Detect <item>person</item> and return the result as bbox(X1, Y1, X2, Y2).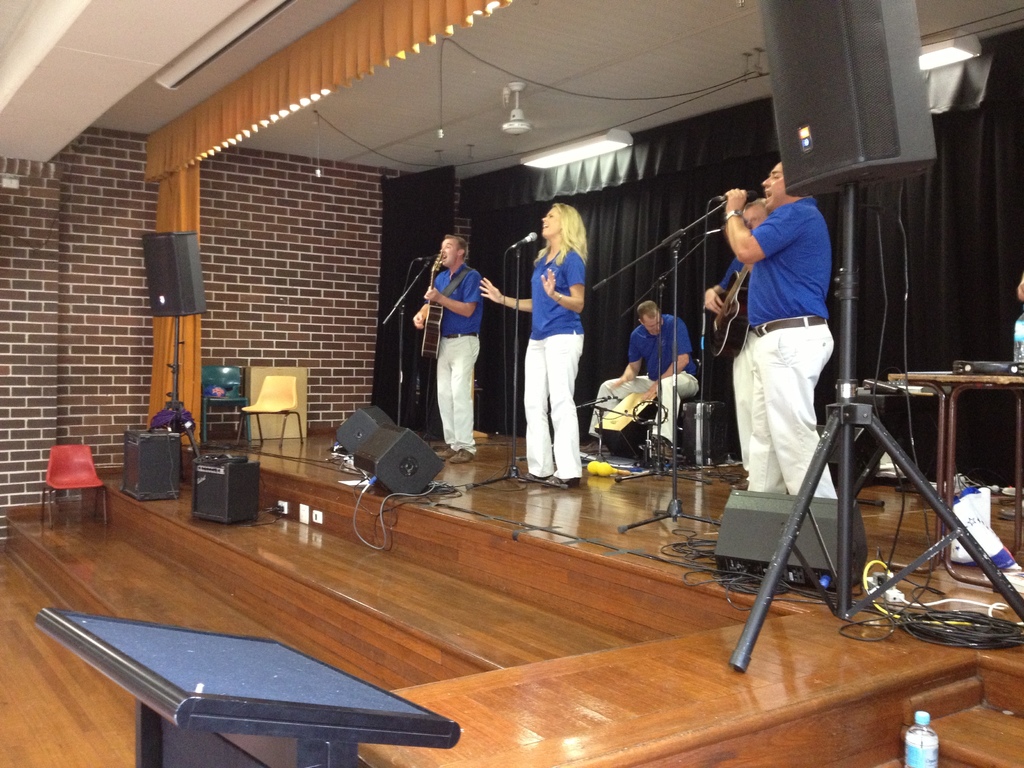
bbox(697, 188, 770, 470).
